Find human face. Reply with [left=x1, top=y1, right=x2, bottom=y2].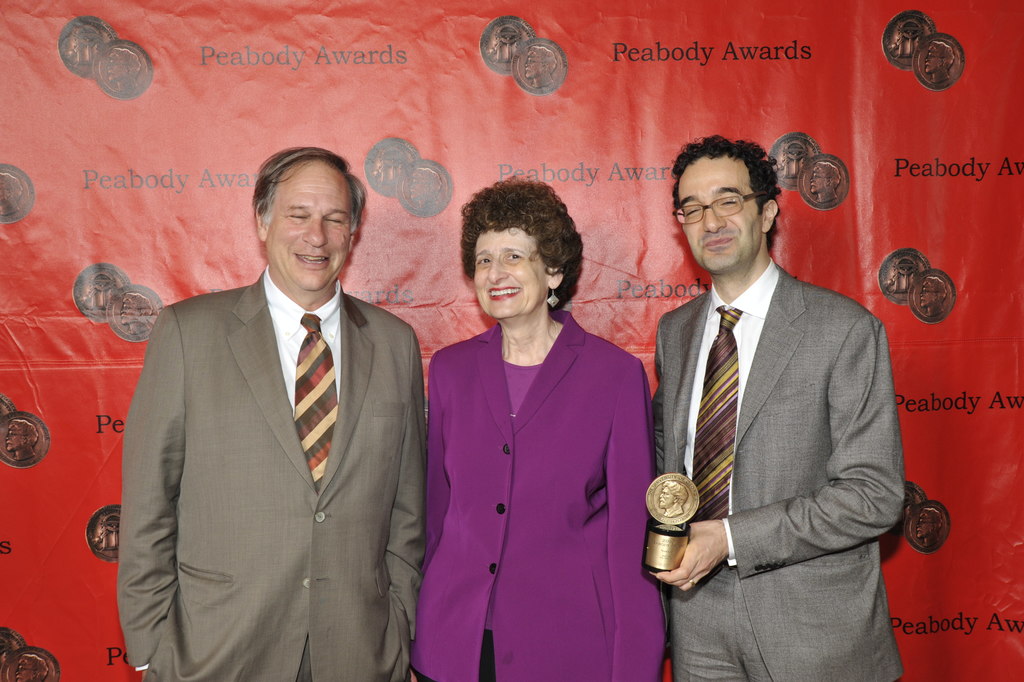
[left=461, top=227, right=555, bottom=314].
